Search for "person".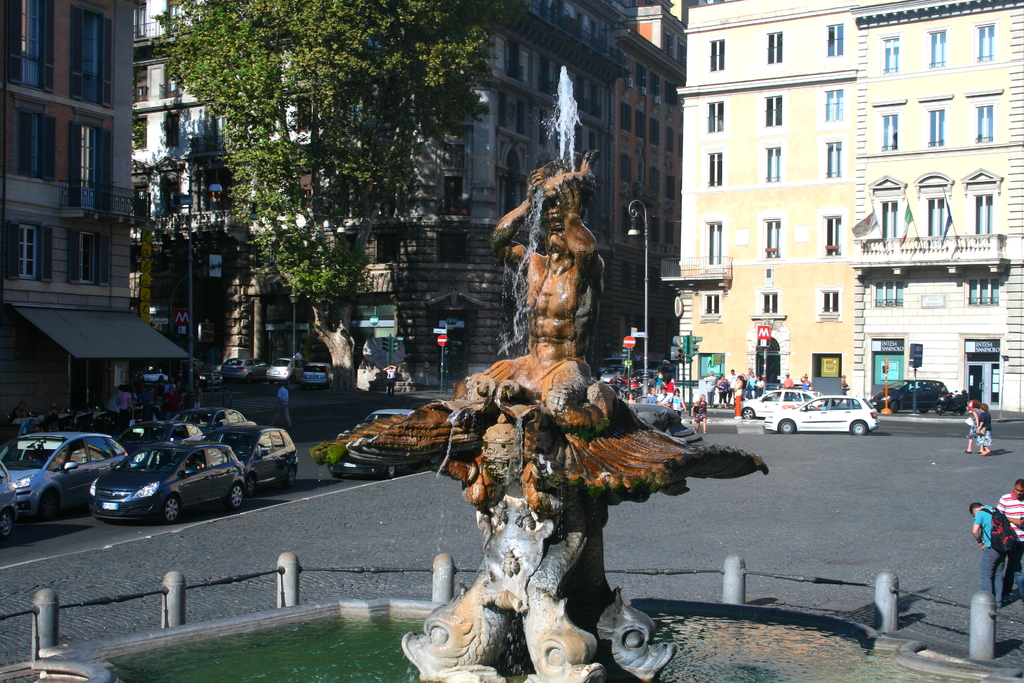
Found at {"left": 104, "top": 387, "right": 116, "bottom": 413}.
